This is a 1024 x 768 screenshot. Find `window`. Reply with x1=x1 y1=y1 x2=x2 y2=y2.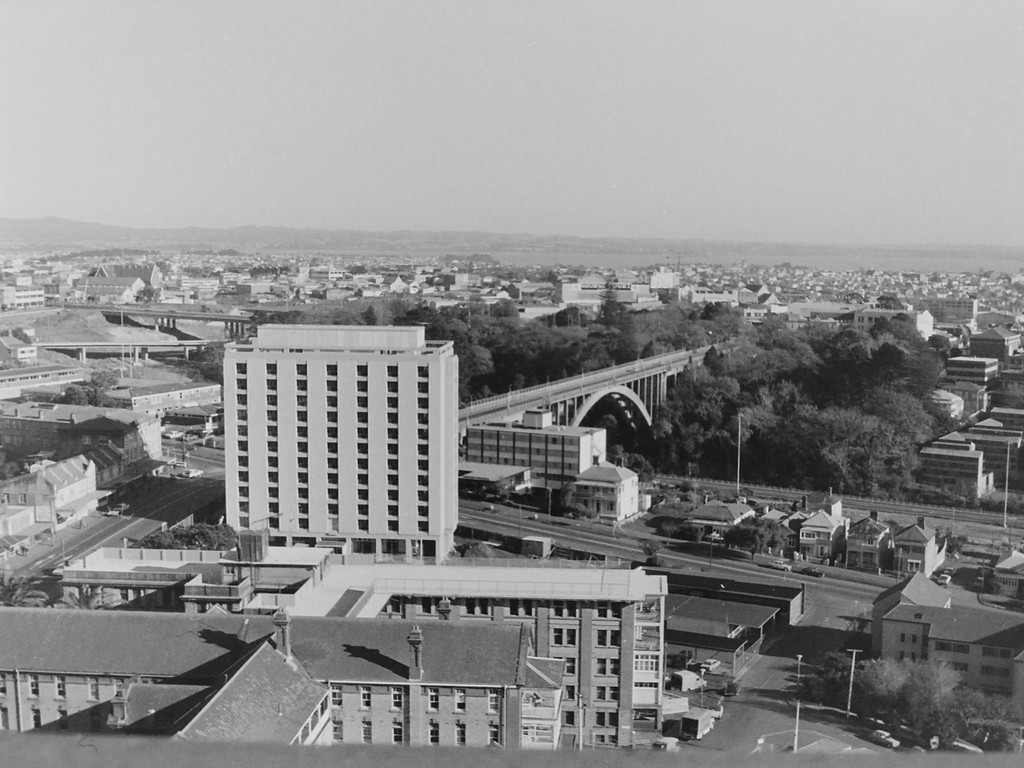
x1=418 y1=518 x2=429 y2=534.
